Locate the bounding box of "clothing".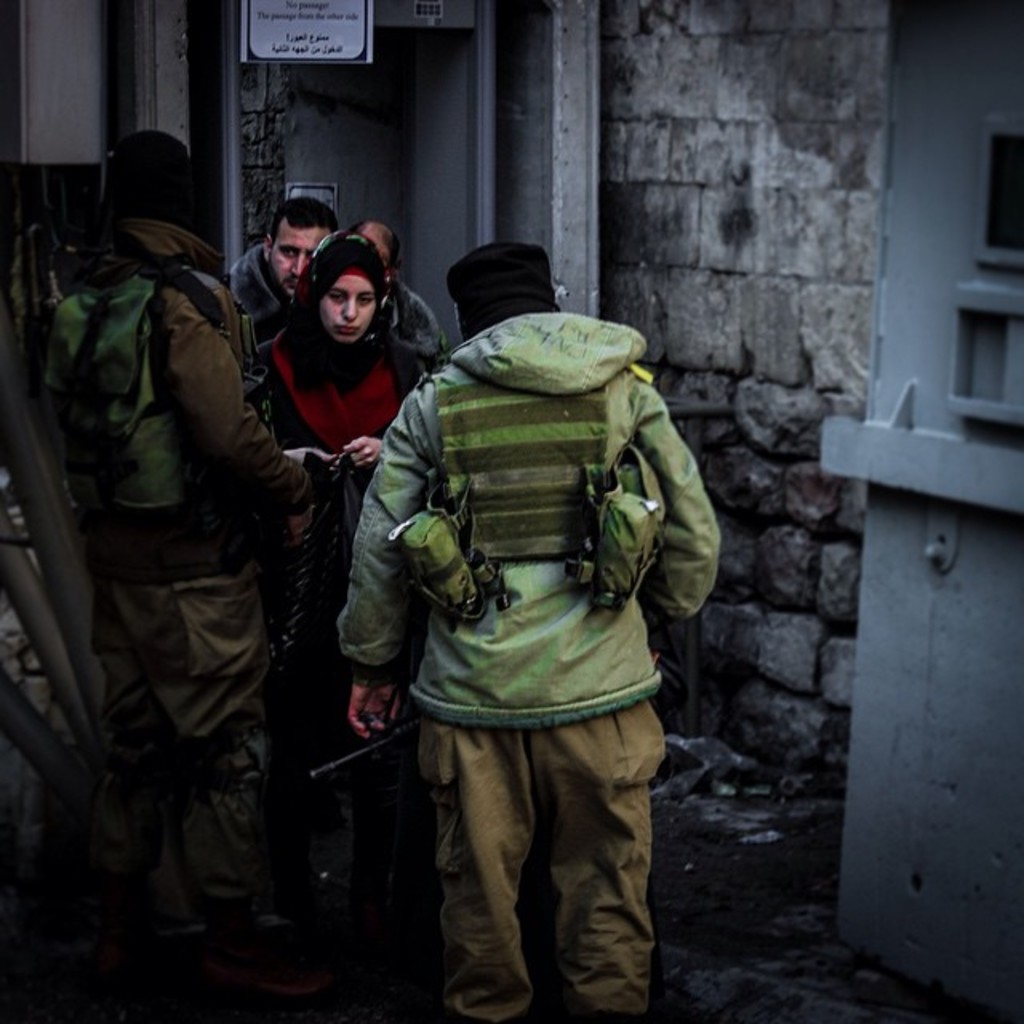
Bounding box: [381,266,446,362].
